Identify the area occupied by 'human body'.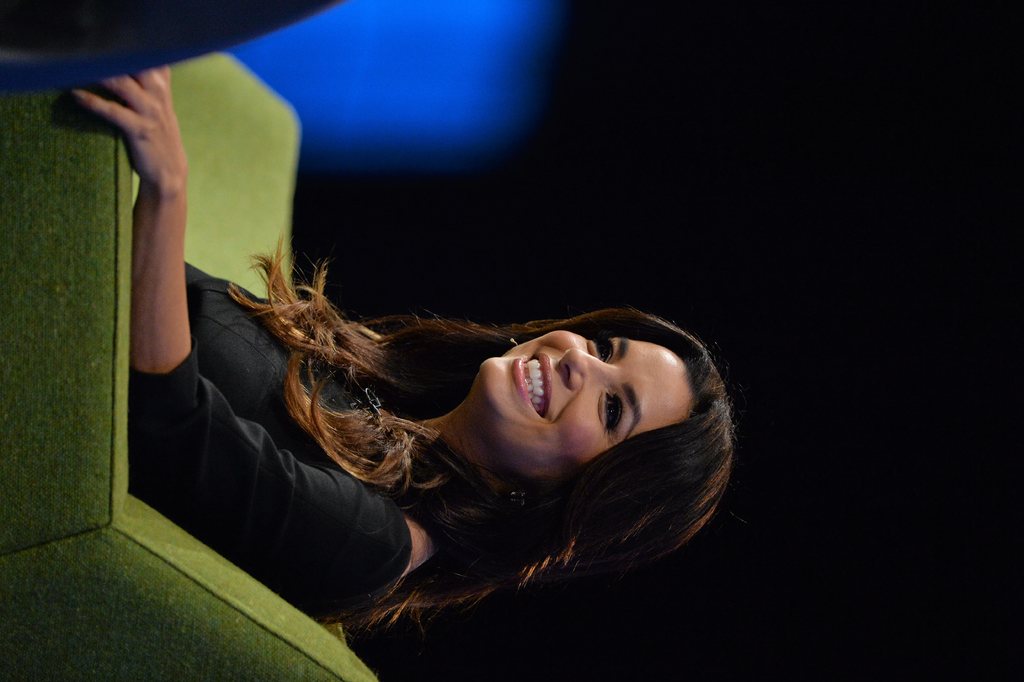
Area: 65, 69, 740, 633.
